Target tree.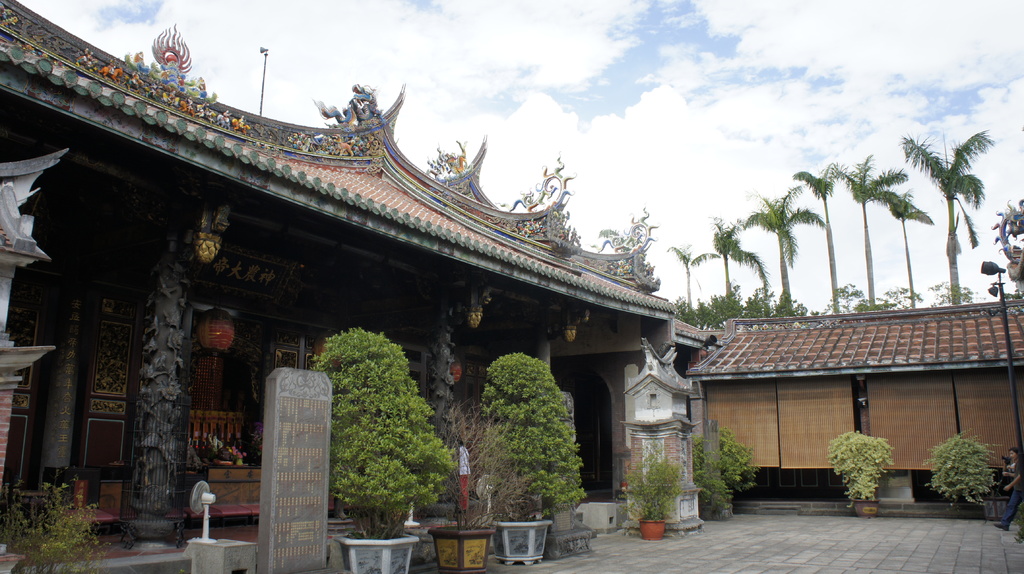
Target region: 705, 212, 760, 308.
